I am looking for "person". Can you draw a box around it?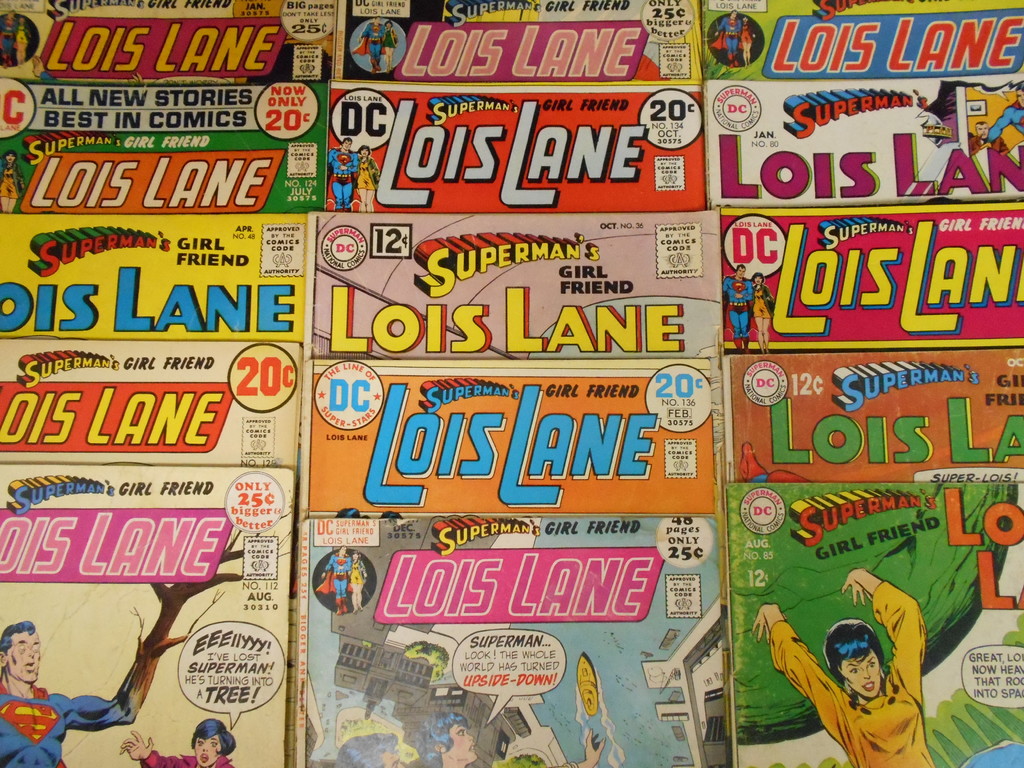
Sure, the bounding box is <region>320, 541, 353, 615</region>.
